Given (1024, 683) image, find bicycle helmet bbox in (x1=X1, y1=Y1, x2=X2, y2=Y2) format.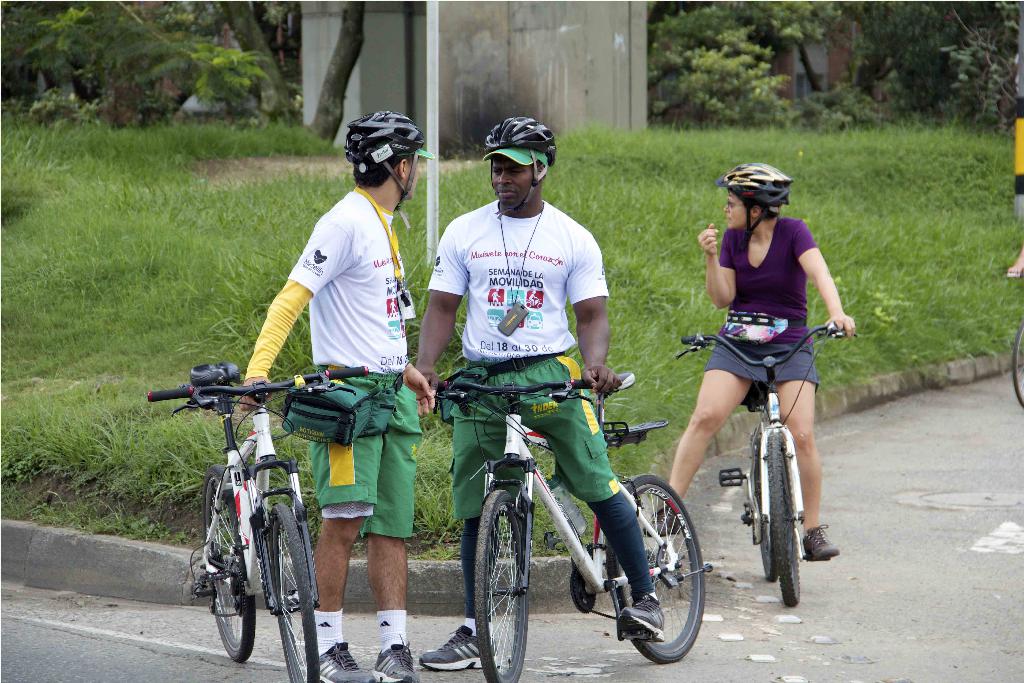
(x1=715, y1=158, x2=794, y2=211).
